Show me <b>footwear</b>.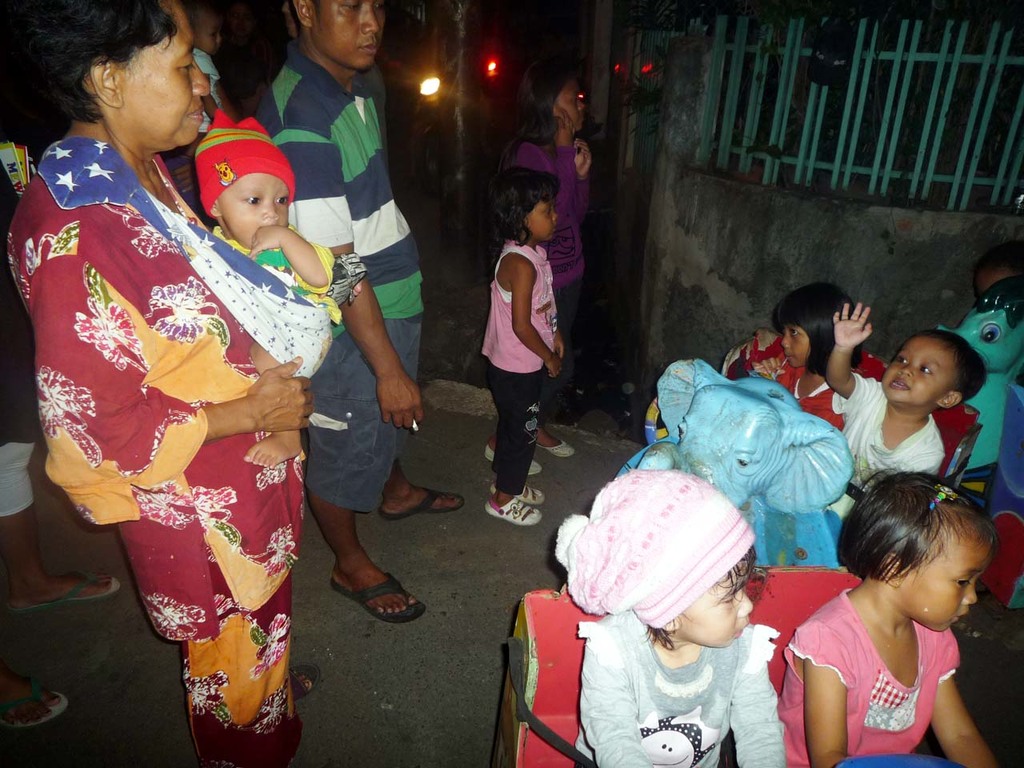
<b>footwear</b> is here: (2,677,74,723).
